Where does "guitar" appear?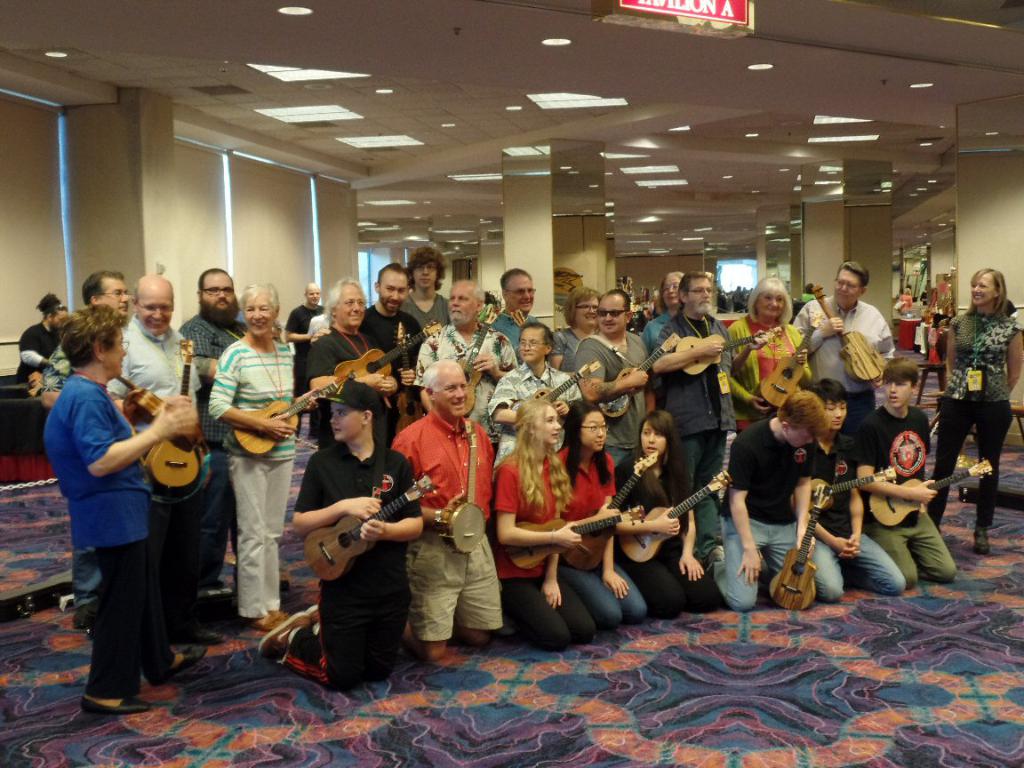
Appears at (left=99, top=370, right=220, bottom=457).
